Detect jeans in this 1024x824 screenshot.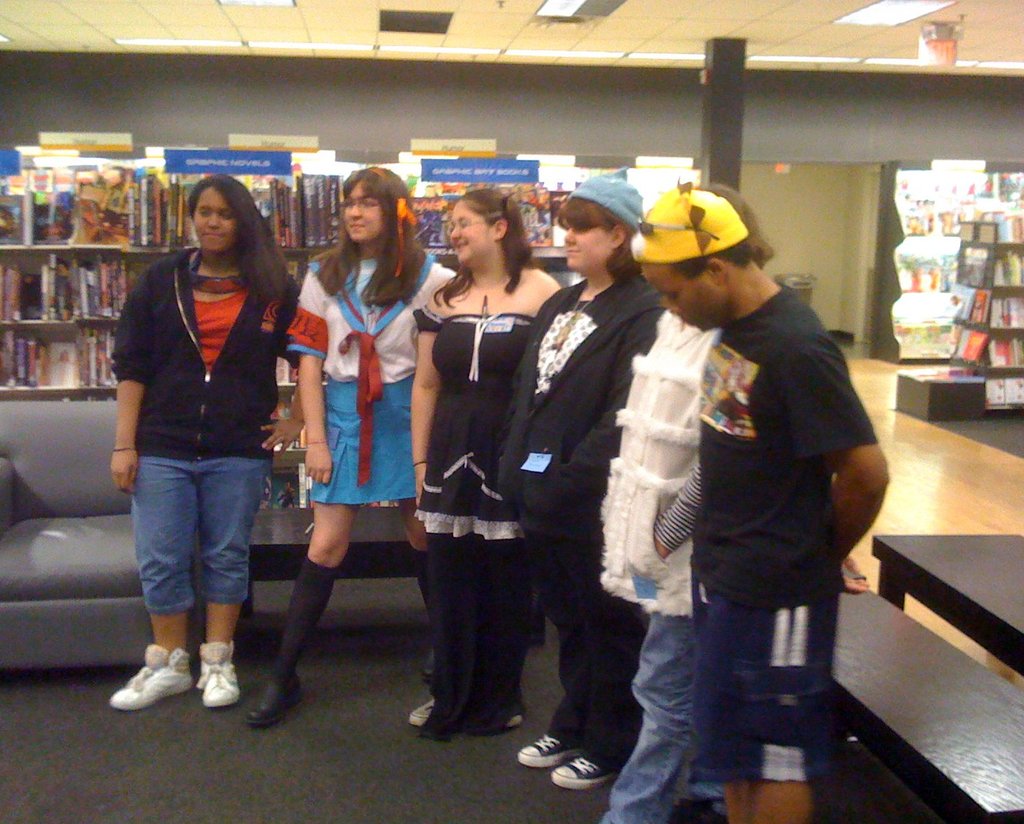
Detection: pyautogui.locateOnScreen(603, 603, 754, 823).
